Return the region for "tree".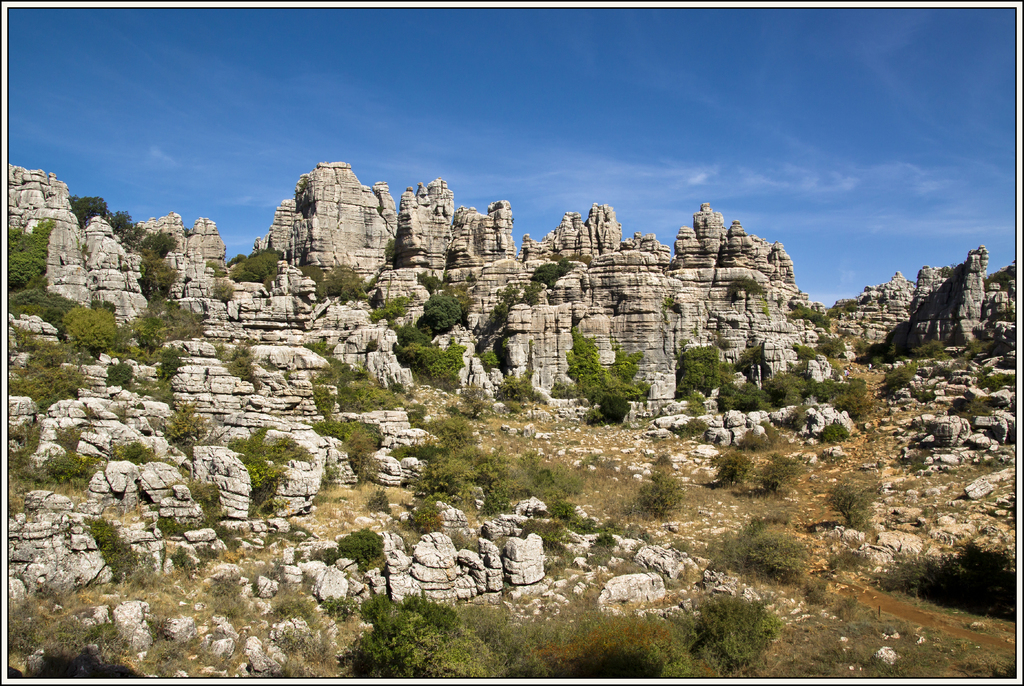
l=522, t=253, r=572, b=281.
